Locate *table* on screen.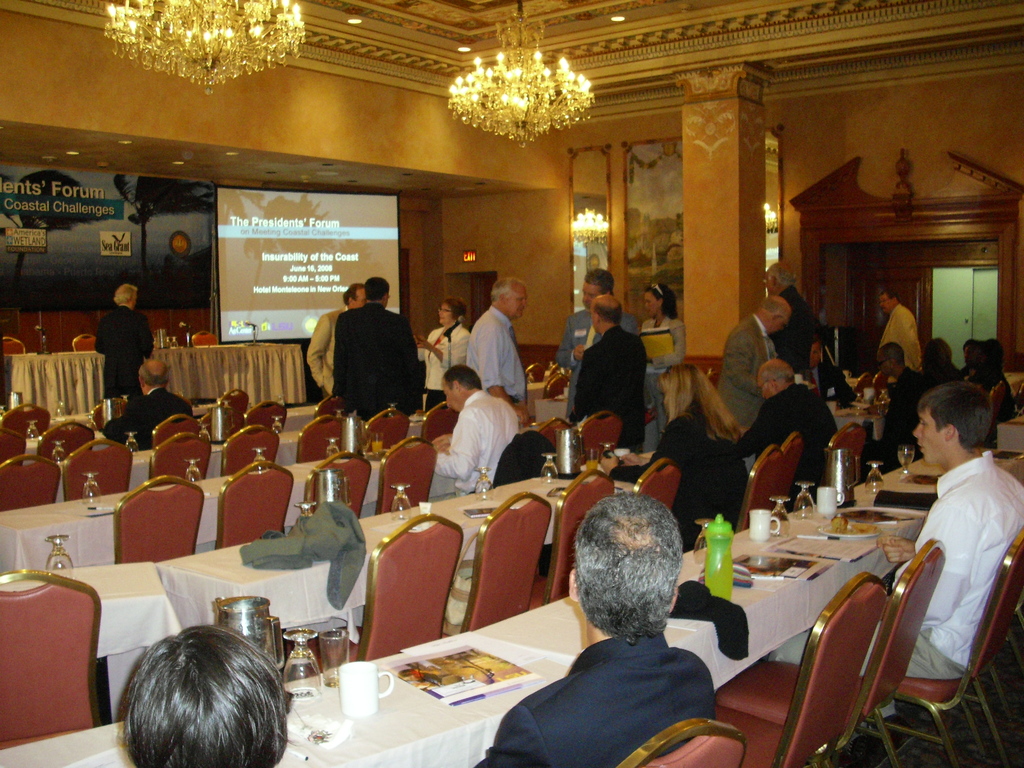
On screen at (0, 430, 457, 575).
